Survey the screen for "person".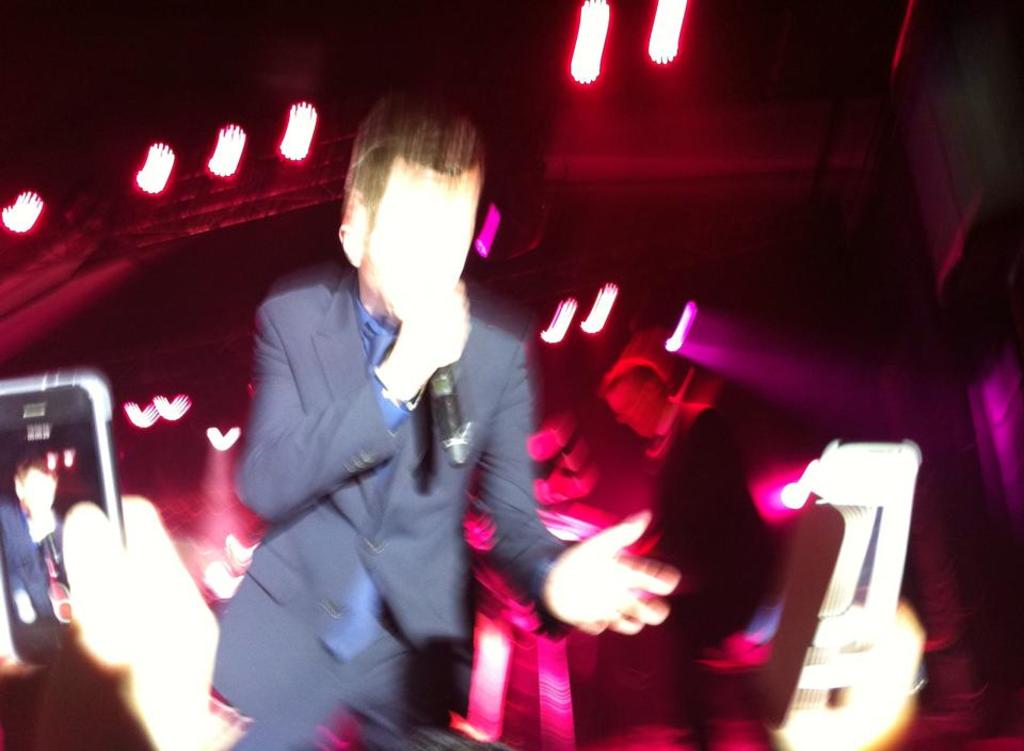
Survey found: (left=595, top=355, right=773, bottom=750).
